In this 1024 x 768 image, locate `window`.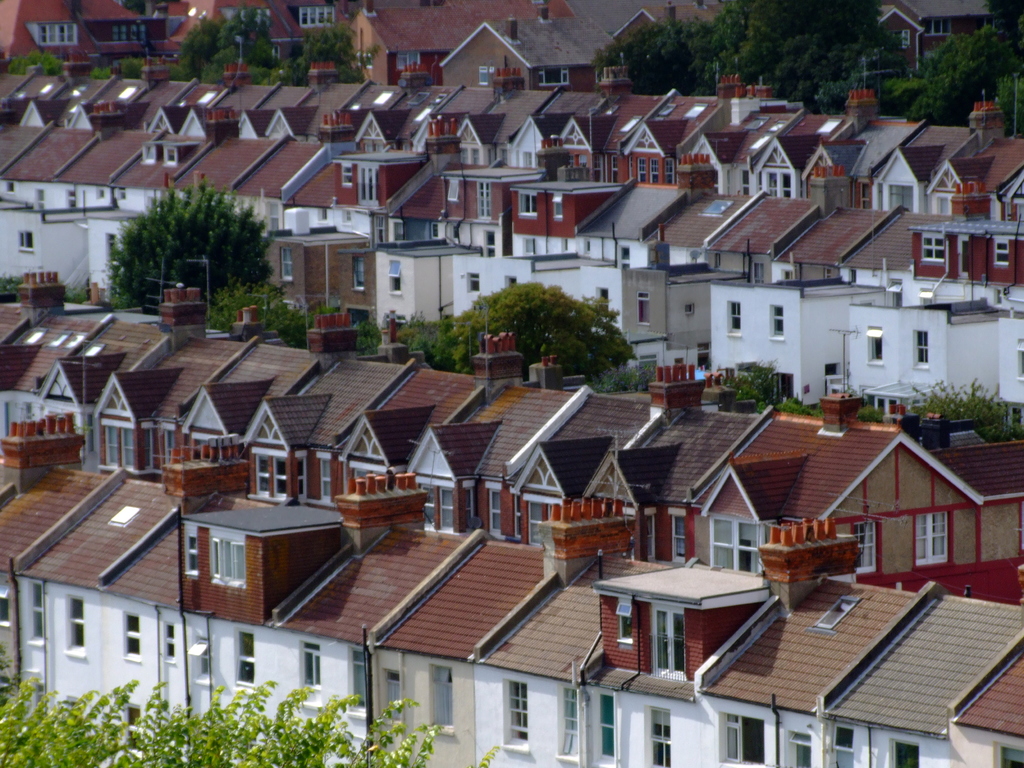
Bounding box: box(467, 269, 477, 294).
